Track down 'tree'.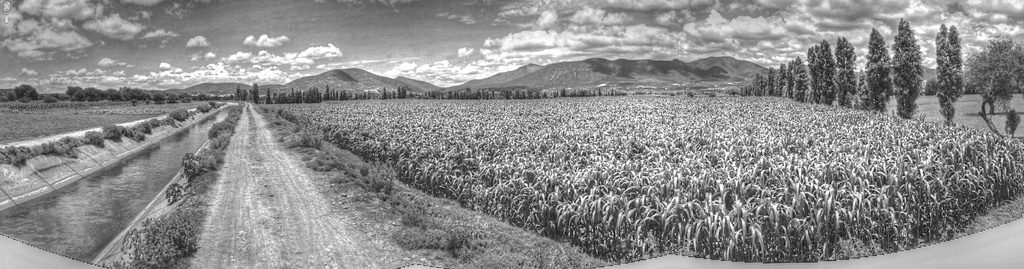
Tracked to [left=0, top=96, right=225, bottom=158].
